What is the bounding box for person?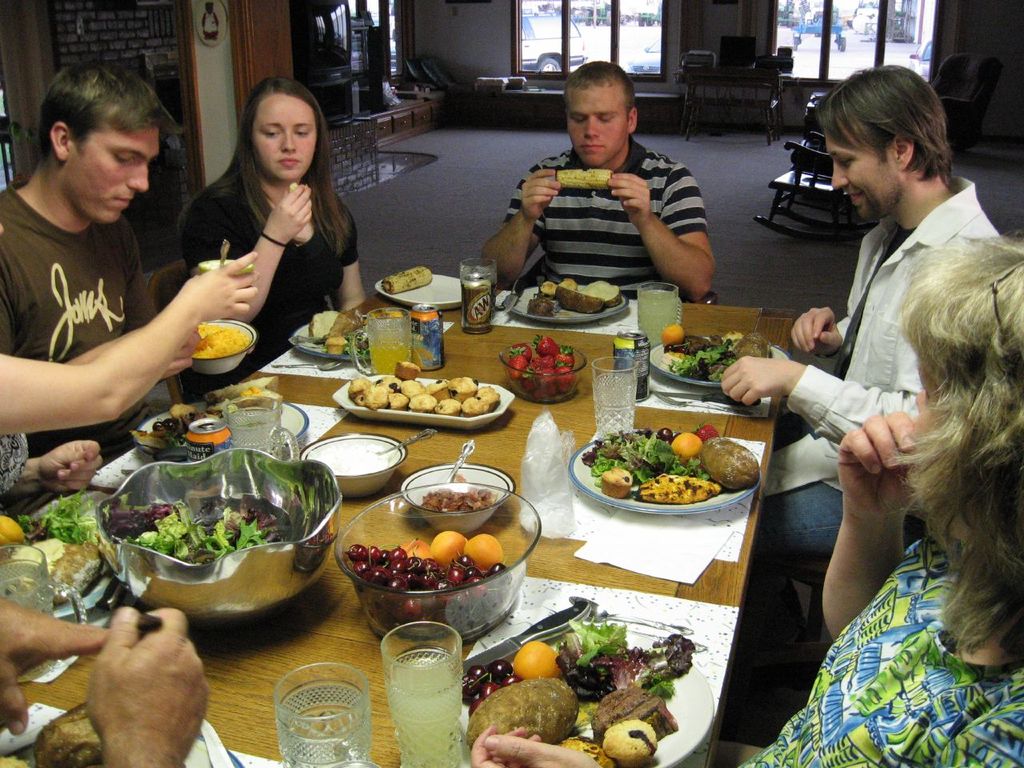
crop(475, 54, 718, 302).
